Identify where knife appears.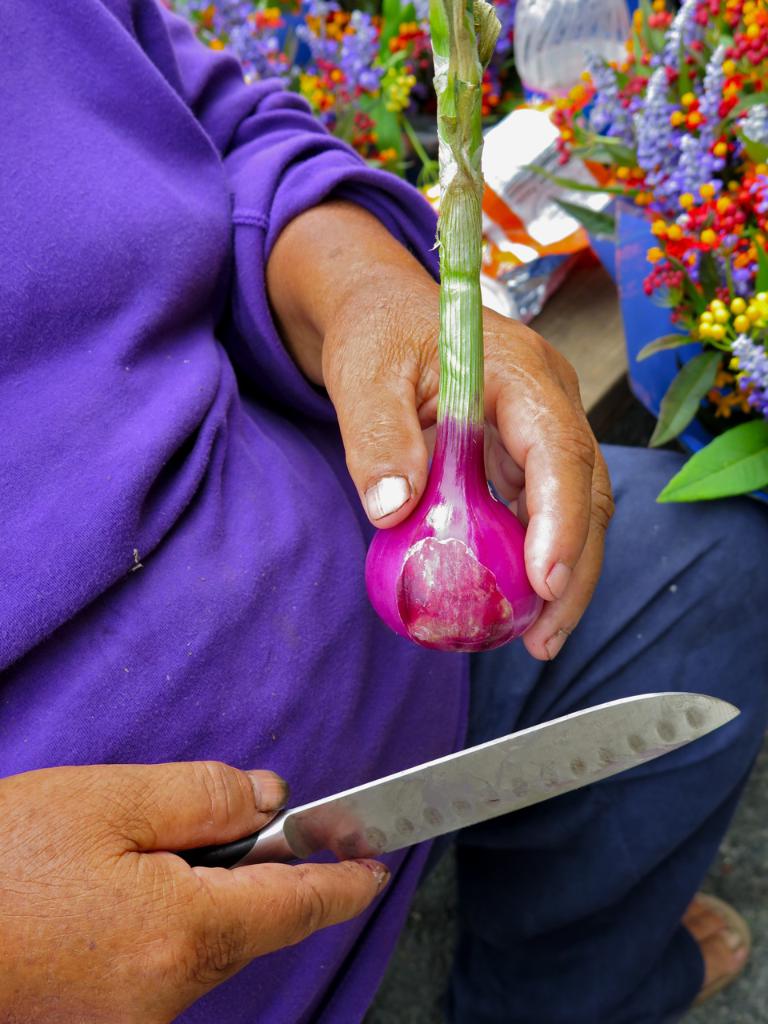
Appears at (left=165, top=675, right=748, bottom=850).
